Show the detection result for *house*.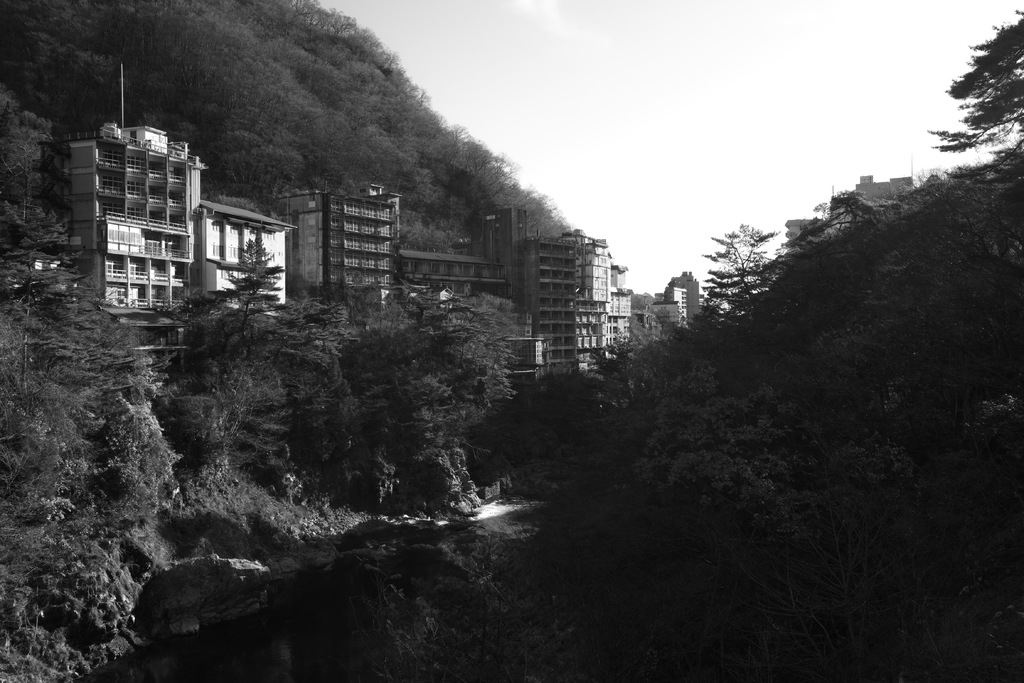
pyautogui.locateOnScreen(392, 248, 514, 341).
